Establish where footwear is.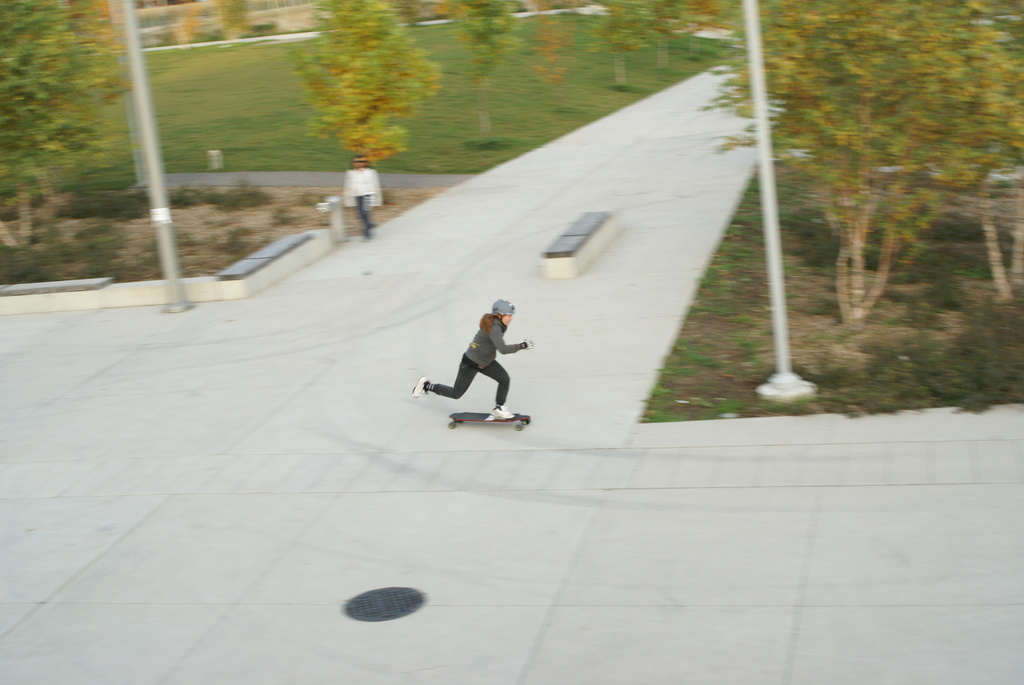
Established at <box>486,408,513,420</box>.
